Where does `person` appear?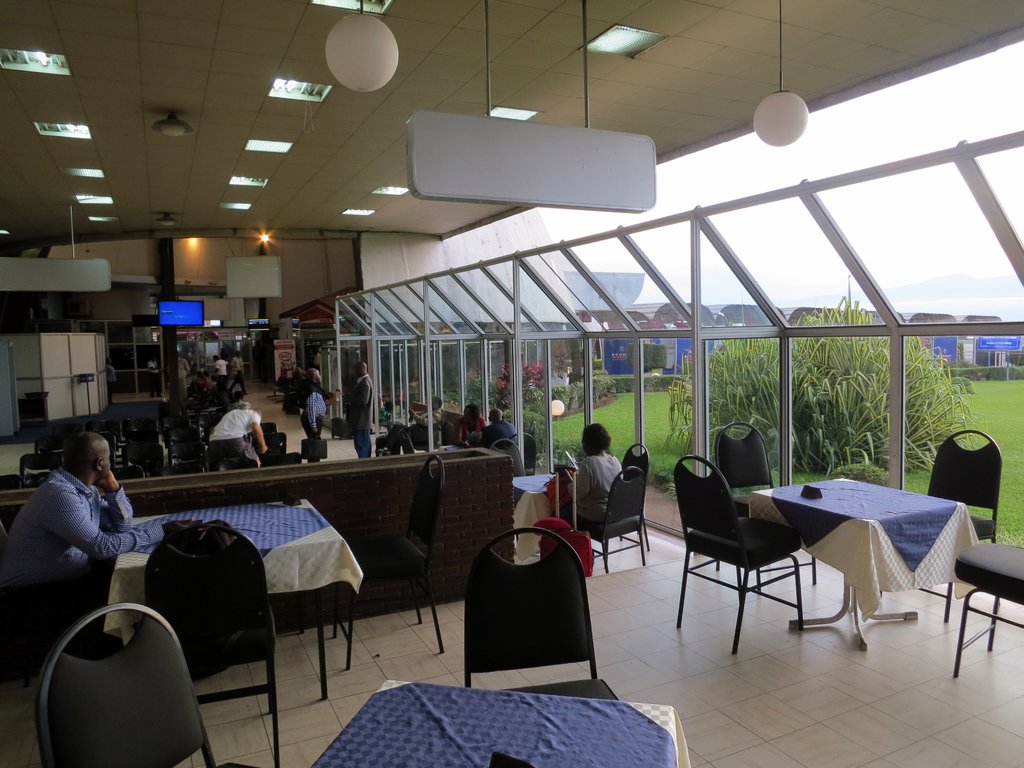
Appears at (left=363, top=400, right=444, bottom=451).
